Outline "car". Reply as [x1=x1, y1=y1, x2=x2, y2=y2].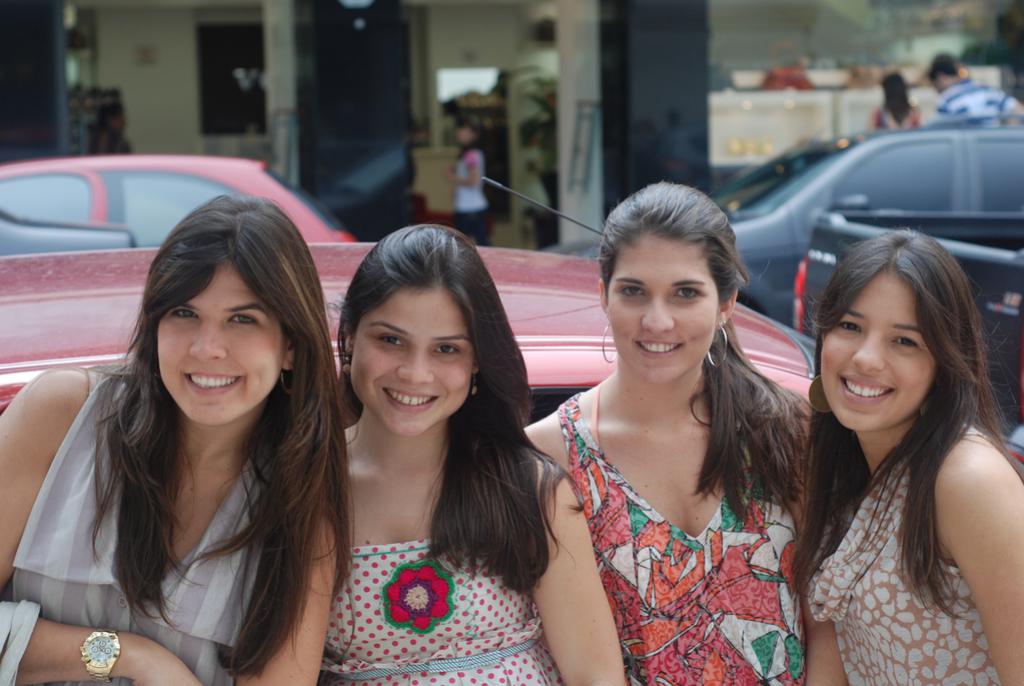
[x1=0, y1=151, x2=354, y2=243].
